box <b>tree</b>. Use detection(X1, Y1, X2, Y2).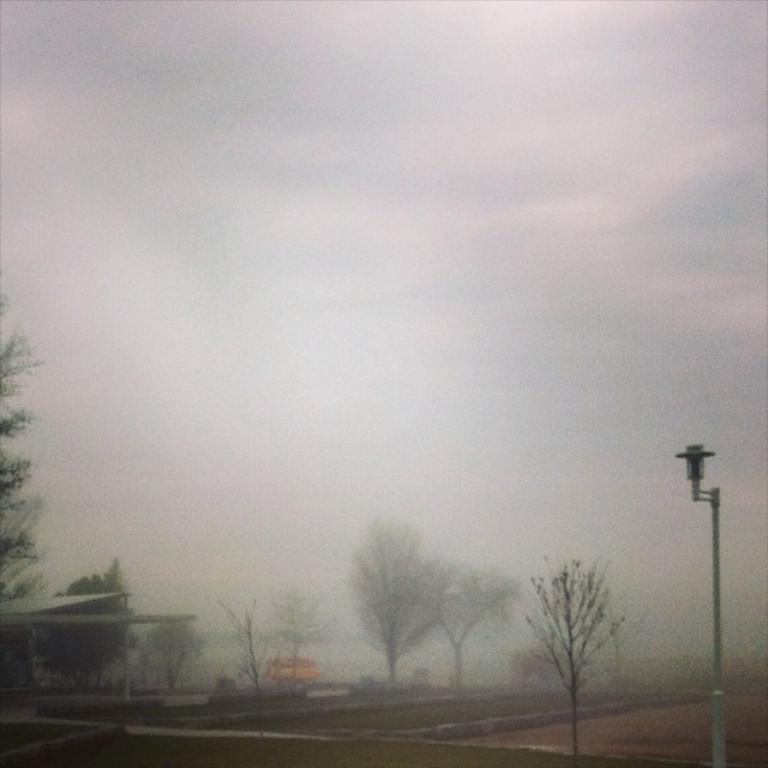
detection(134, 623, 204, 691).
